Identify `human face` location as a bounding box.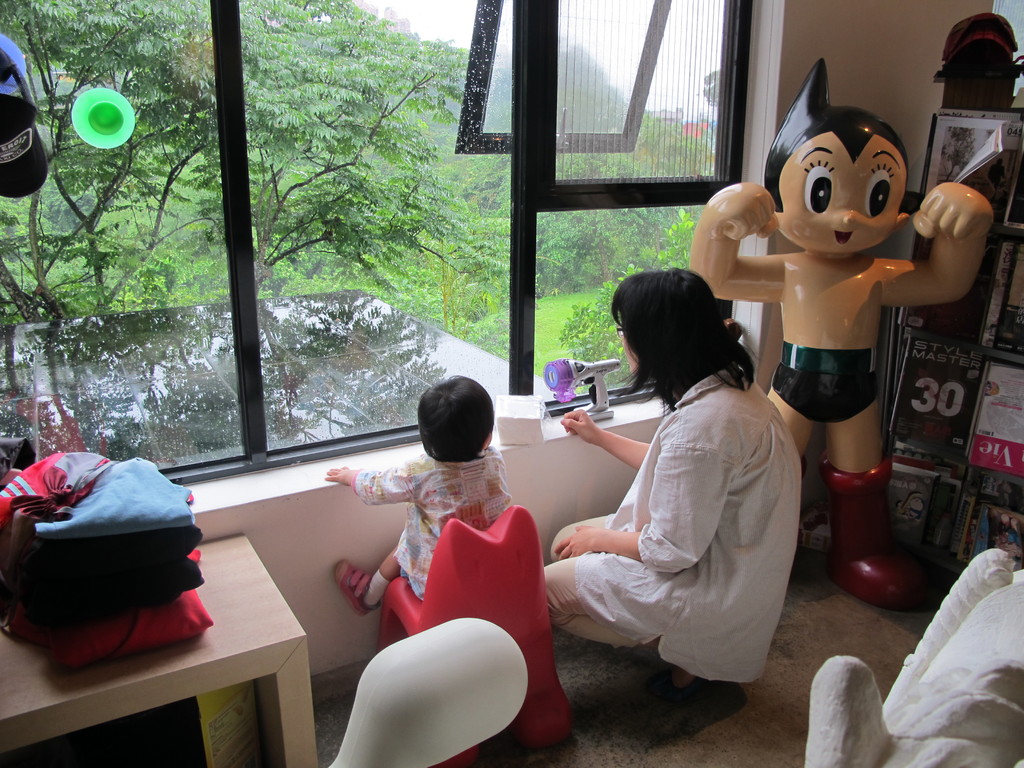
x1=781 y1=131 x2=904 y2=260.
